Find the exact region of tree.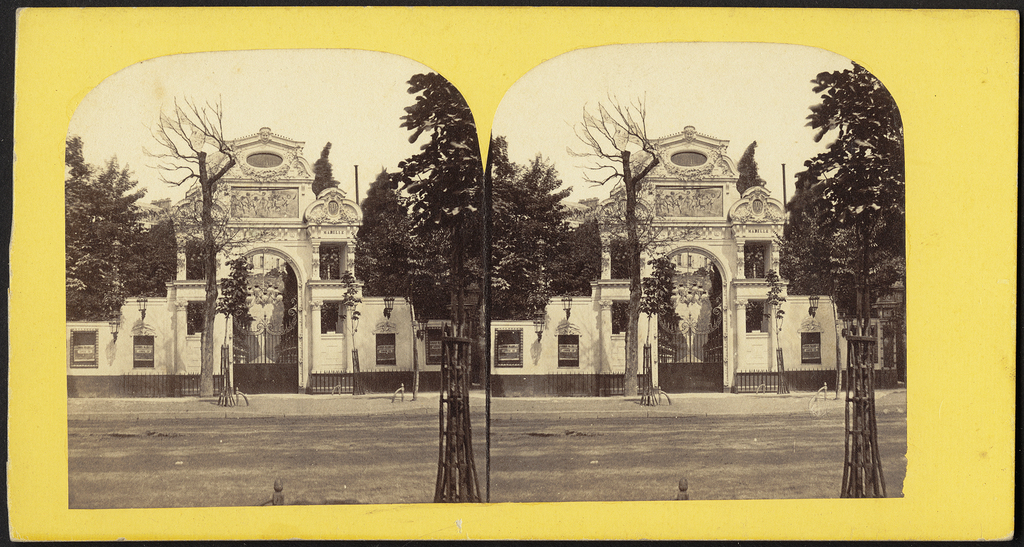
Exact region: bbox=[212, 252, 257, 396].
